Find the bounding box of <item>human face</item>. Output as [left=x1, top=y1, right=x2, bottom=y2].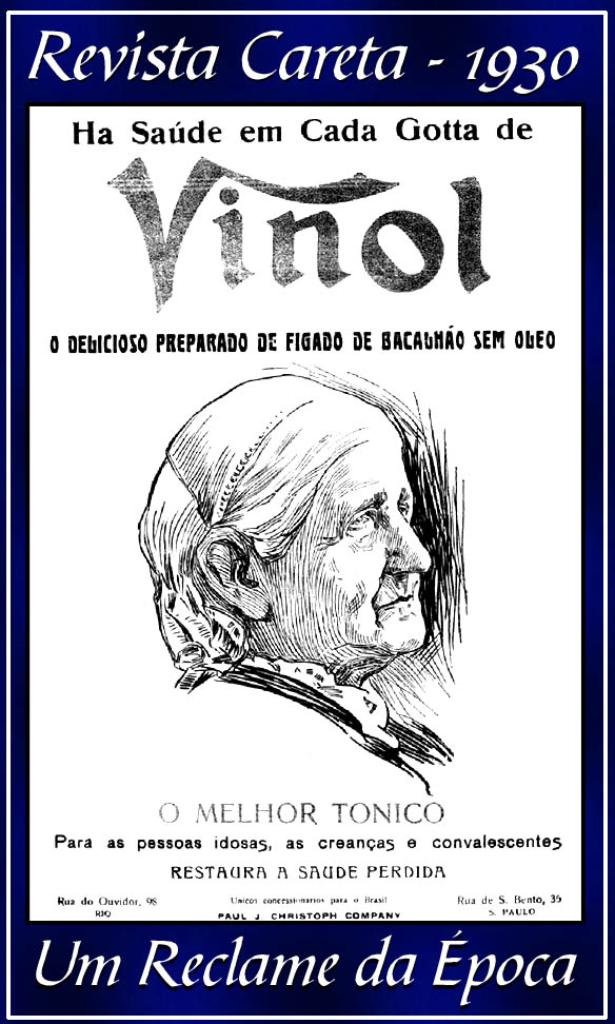
[left=274, top=445, right=432, bottom=656].
